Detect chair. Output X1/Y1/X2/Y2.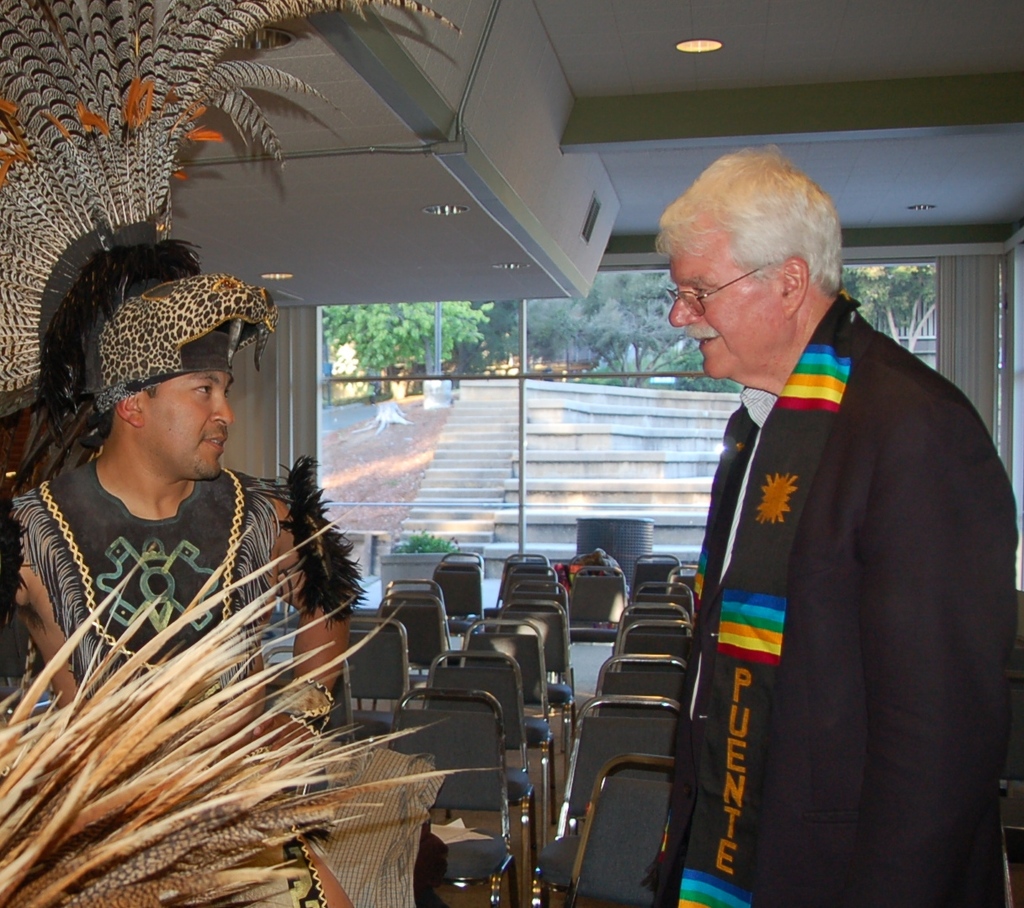
254/643/359/748.
